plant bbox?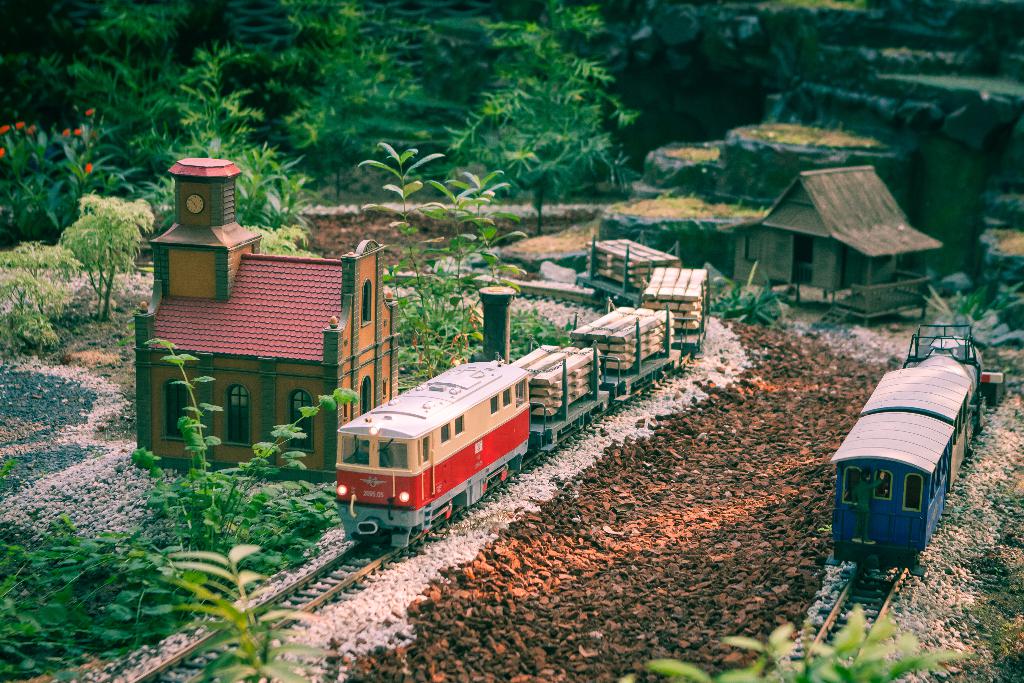
<box>404,169,573,389</box>
